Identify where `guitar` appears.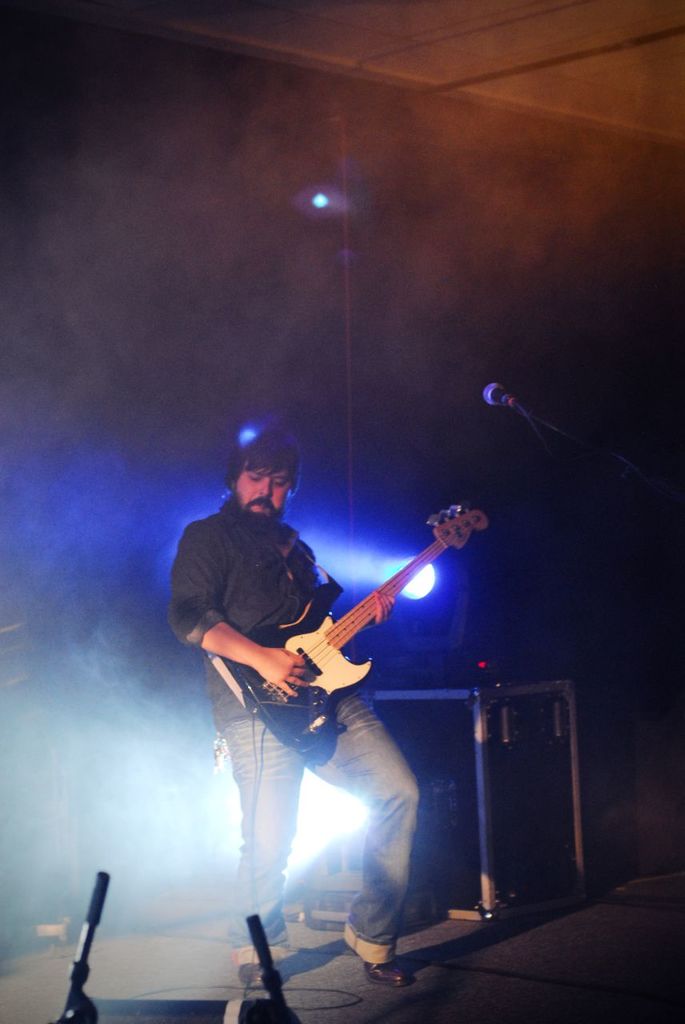
Appears at (241,503,491,744).
